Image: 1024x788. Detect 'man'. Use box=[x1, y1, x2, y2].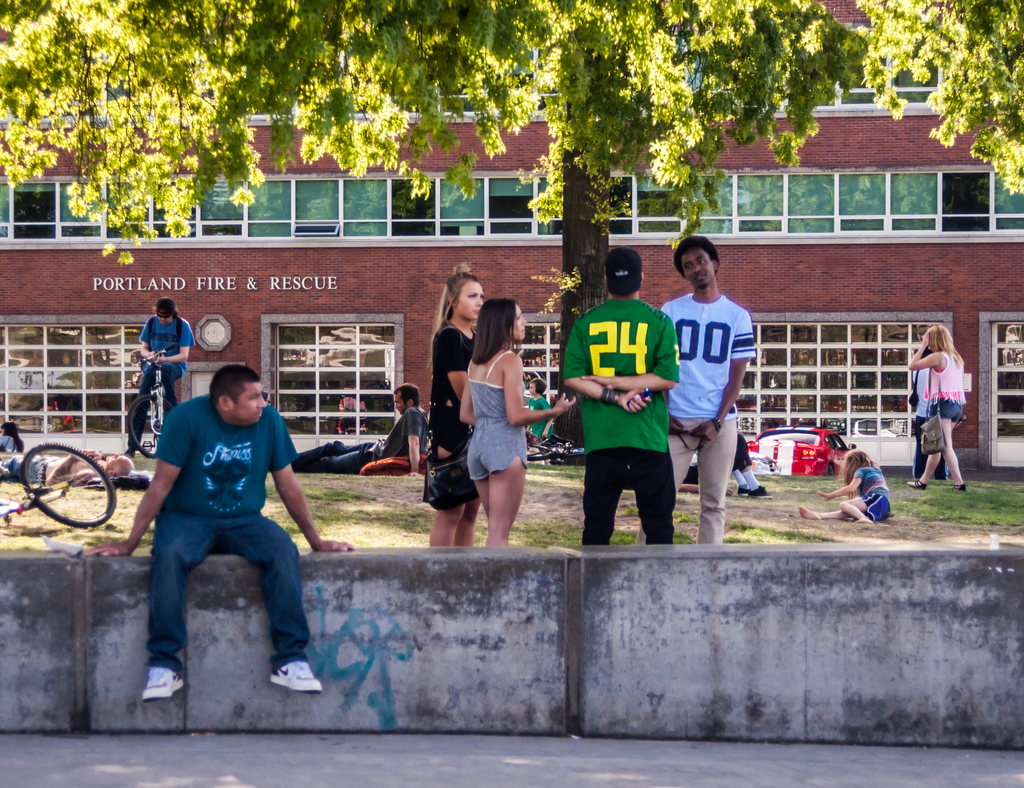
box=[661, 234, 757, 555].
